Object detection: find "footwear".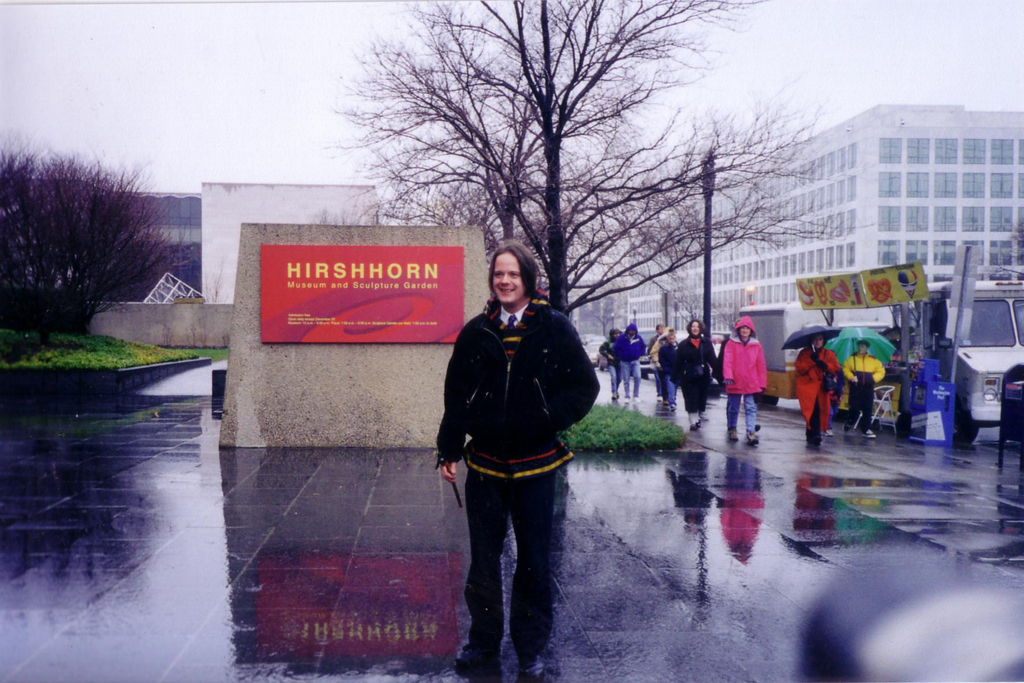
(x1=632, y1=396, x2=642, y2=401).
